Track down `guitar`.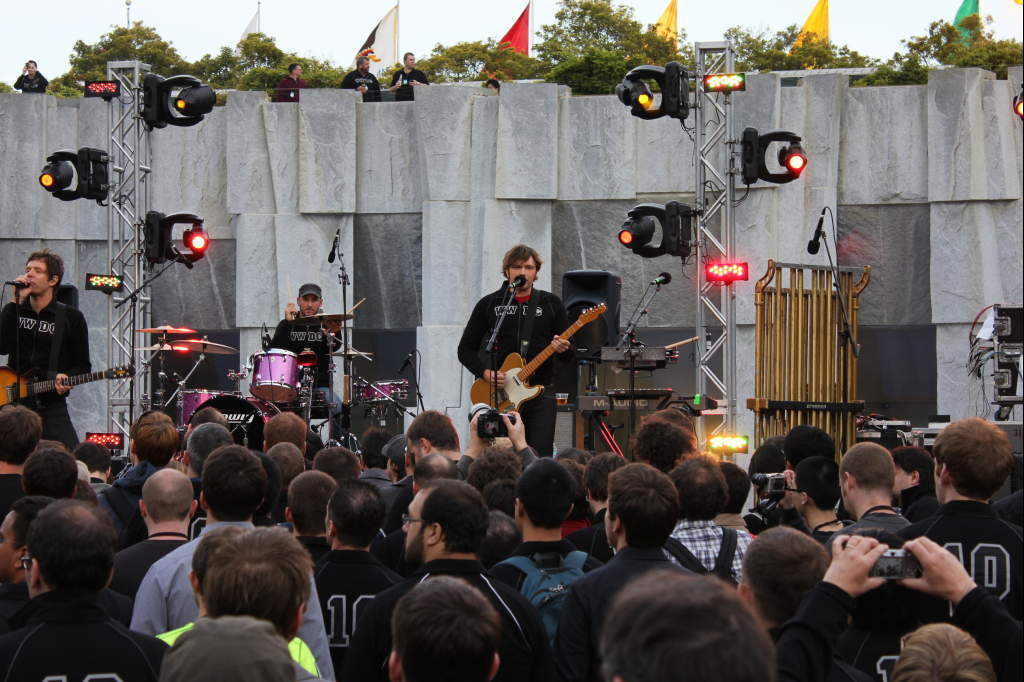
Tracked to {"x1": 0, "y1": 366, "x2": 141, "y2": 414}.
